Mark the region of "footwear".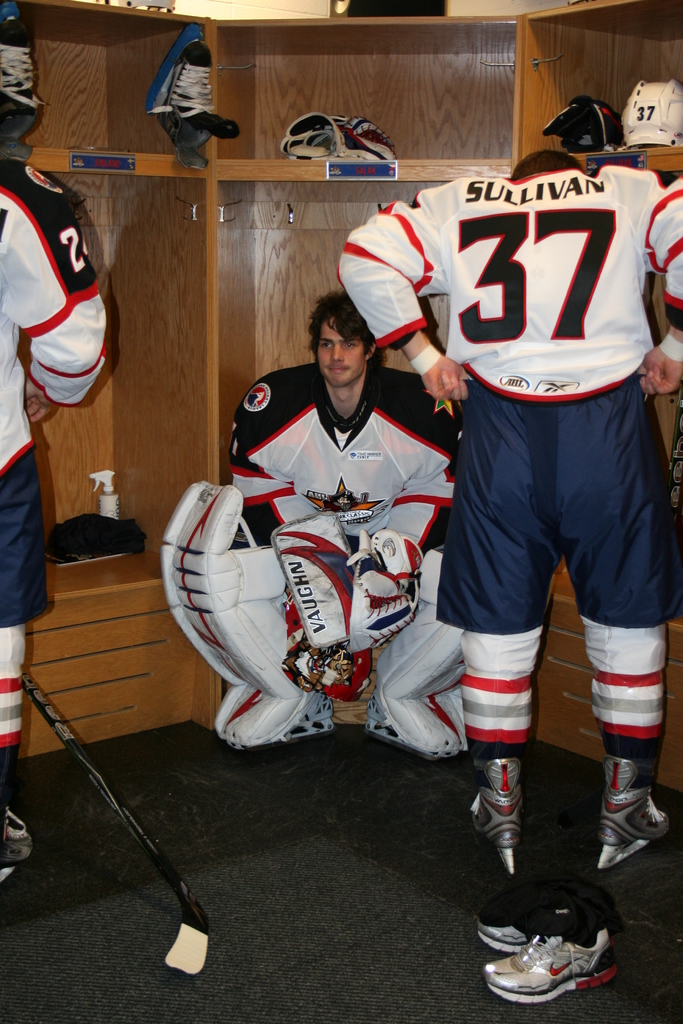
Region: BBox(0, 809, 35, 863).
